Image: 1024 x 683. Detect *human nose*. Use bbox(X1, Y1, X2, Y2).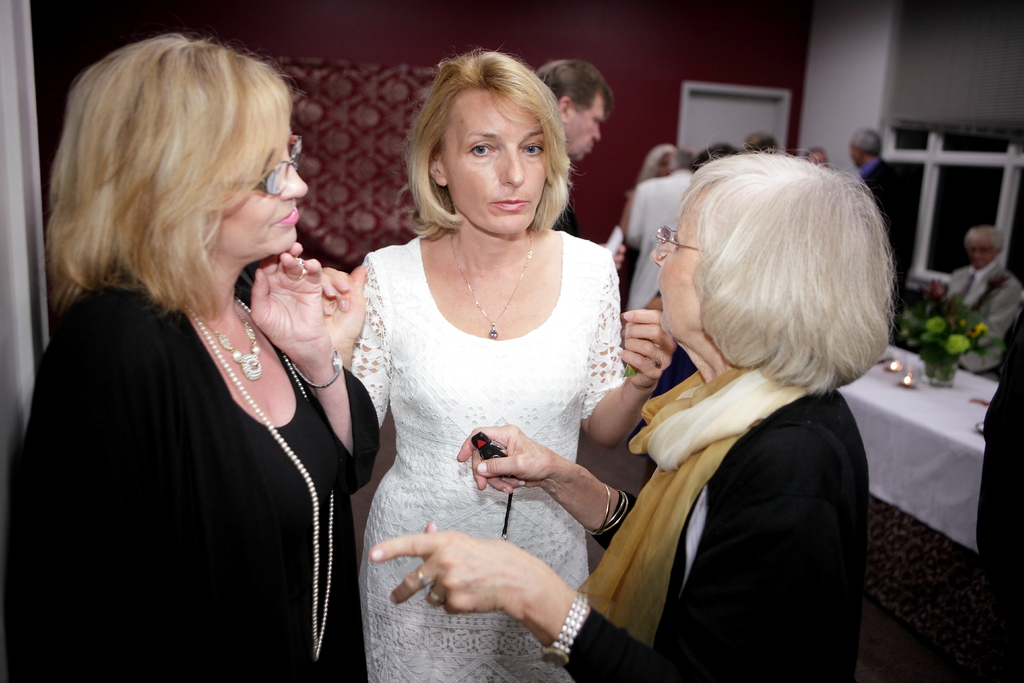
bbox(648, 236, 675, 270).
